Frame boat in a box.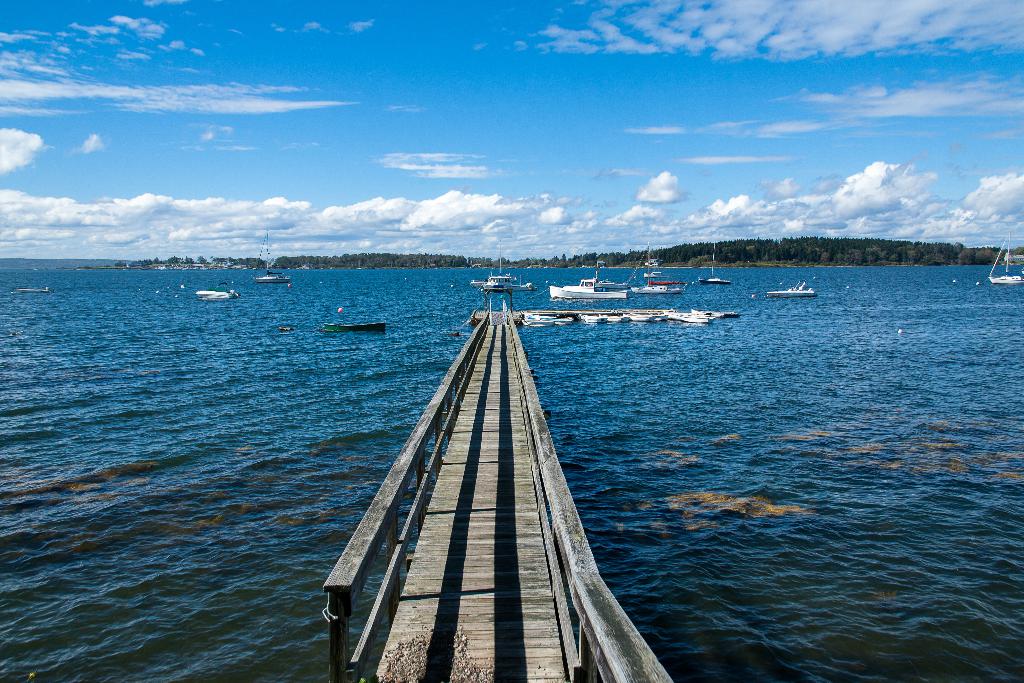
left=324, top=322, right=387, bottom=334.
